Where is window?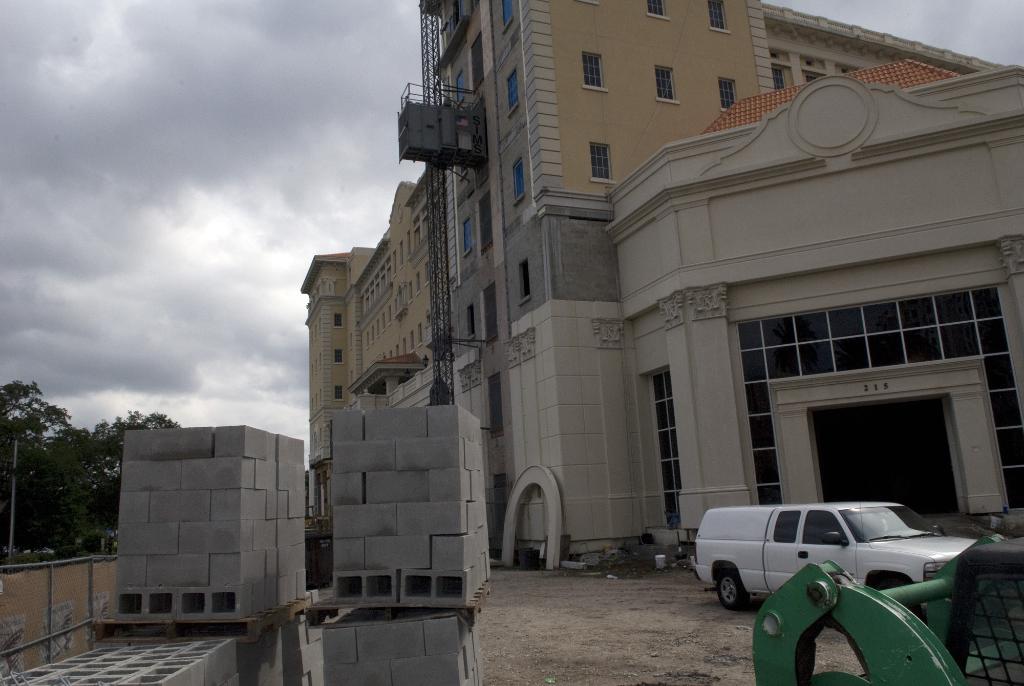
[left=589, top=138, right=617, bottom=186].
